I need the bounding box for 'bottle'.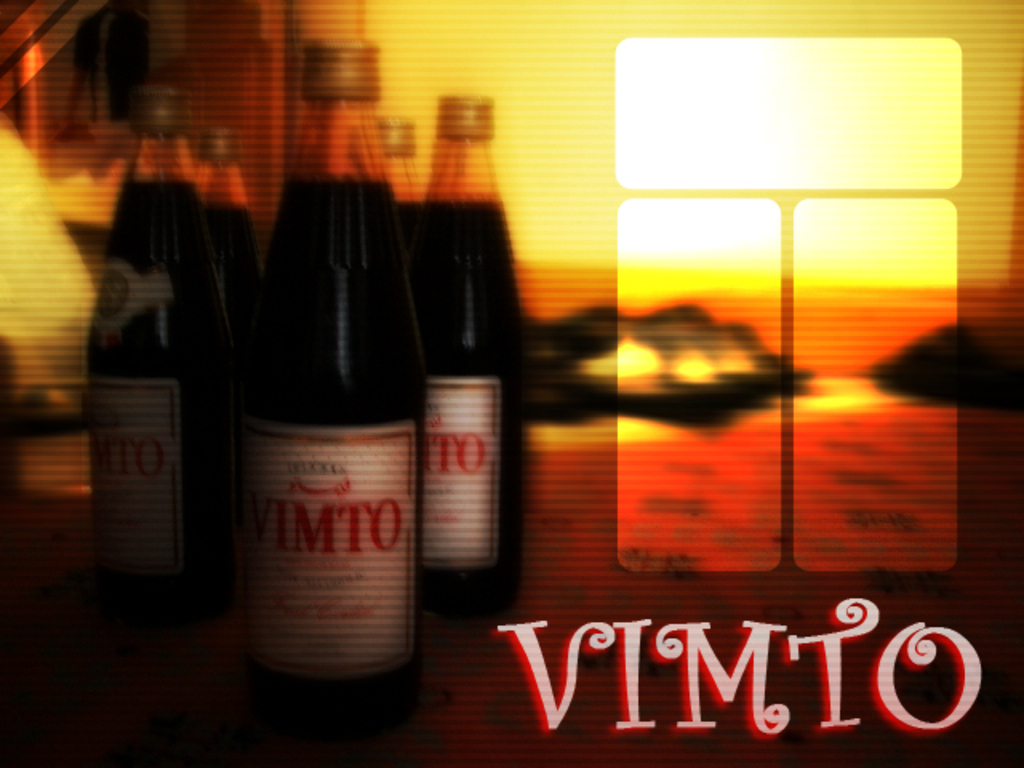
Here it is: rect(86, 90, 229, 616).
